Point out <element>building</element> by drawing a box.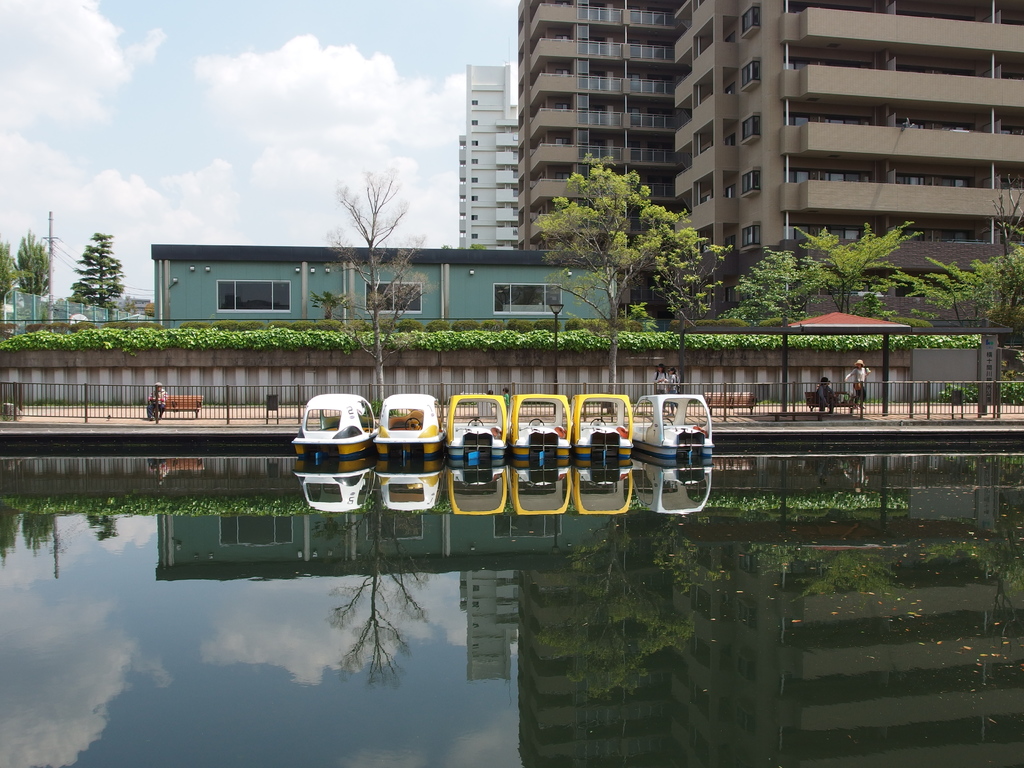
box=[516, 0, 675, 264].
